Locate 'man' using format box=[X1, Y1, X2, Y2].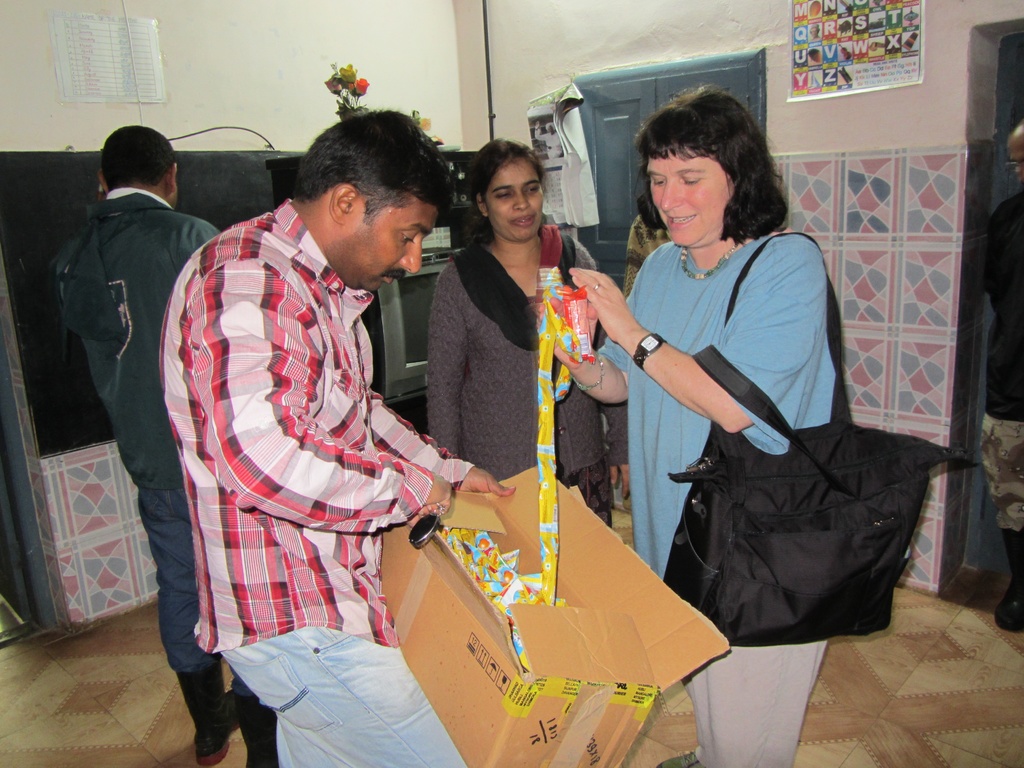
box=[51, 123, 278, 767].
